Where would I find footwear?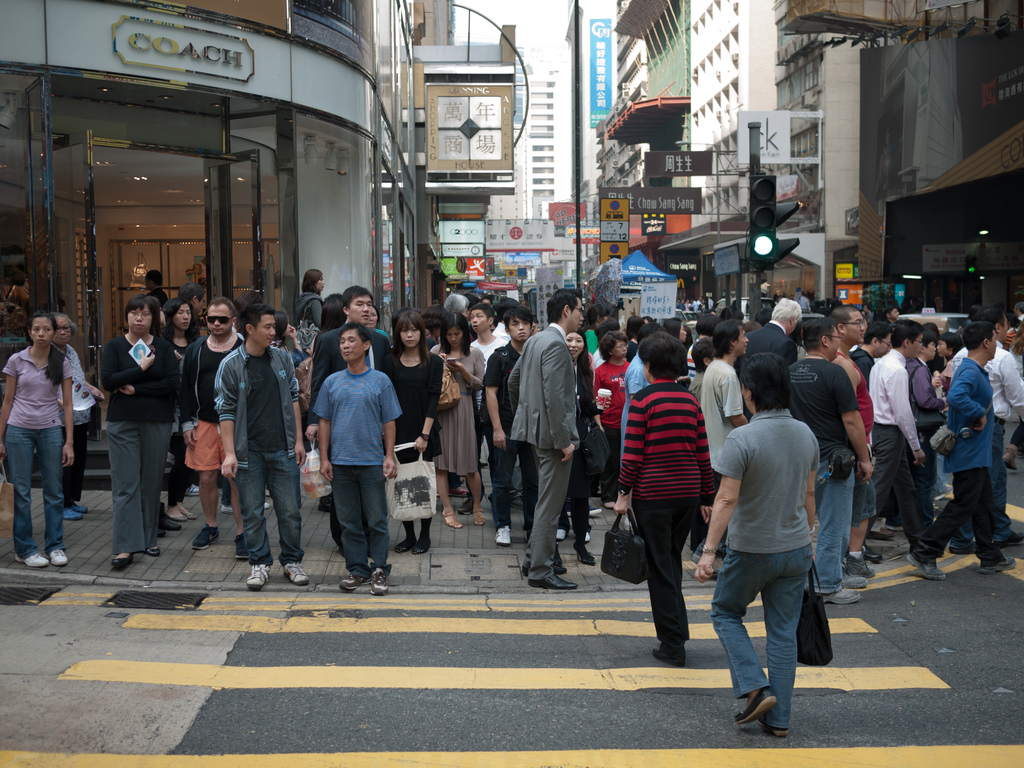
At Rect(840, 562, 866, 589).
